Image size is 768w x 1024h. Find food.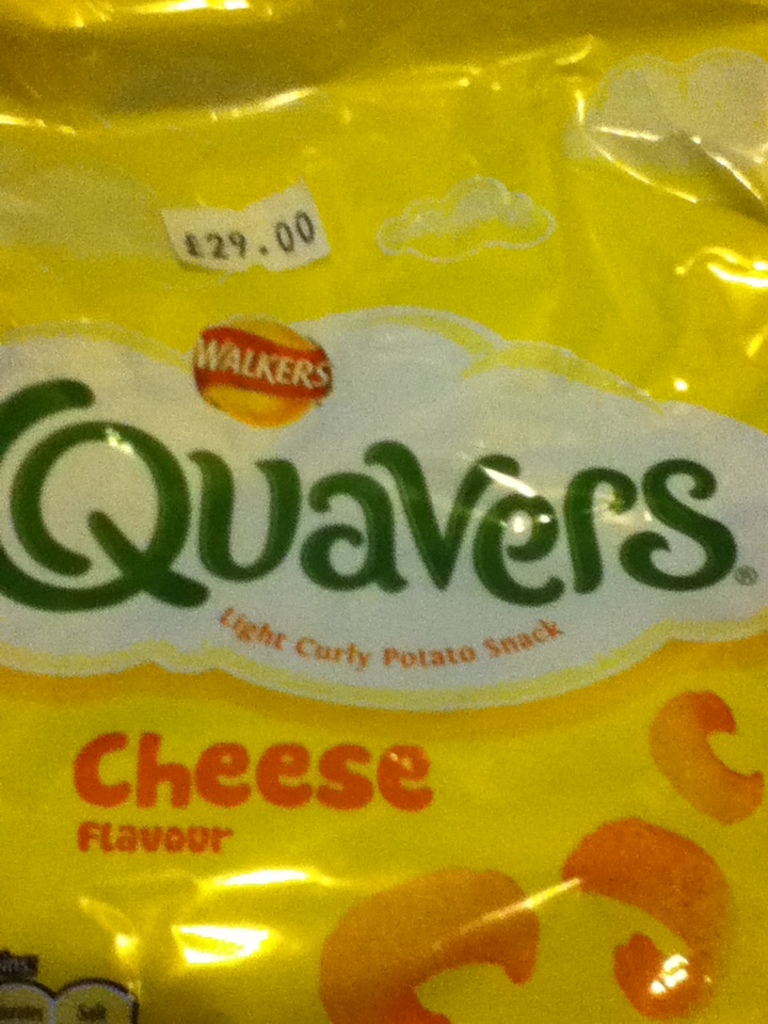
(647, 685, 767, 825).
